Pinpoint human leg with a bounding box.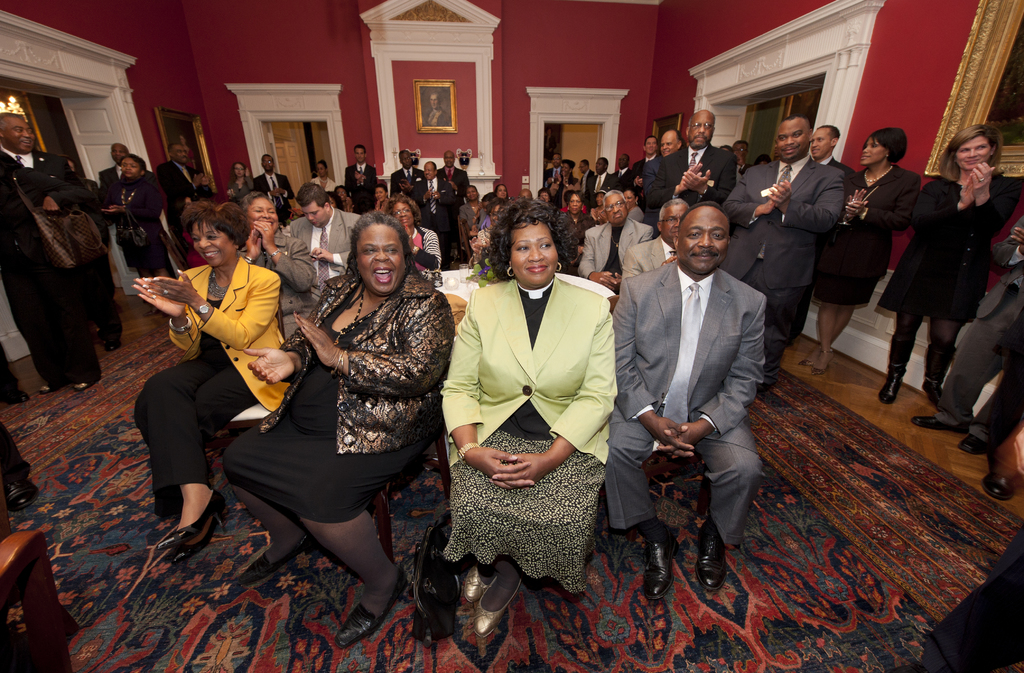
[x1=610, y1=403, x2=671, y2=599].
